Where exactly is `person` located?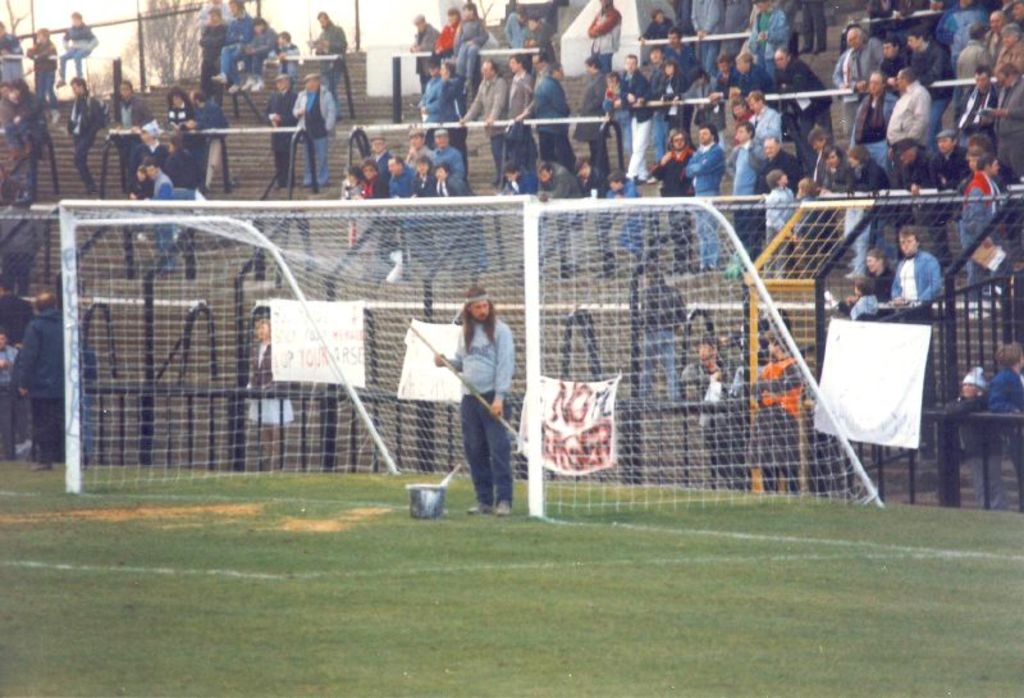
Its bounding box is [x1=739, y1=45, x2=773, y2=96].
